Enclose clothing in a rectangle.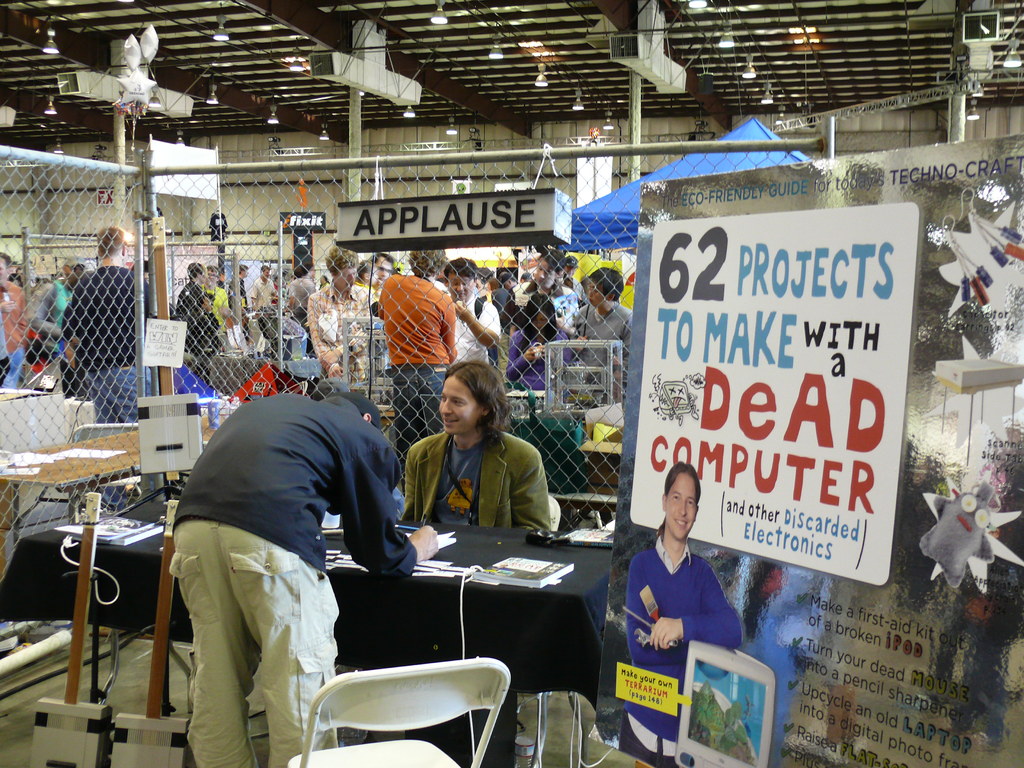
445, 296, 497, 371.
